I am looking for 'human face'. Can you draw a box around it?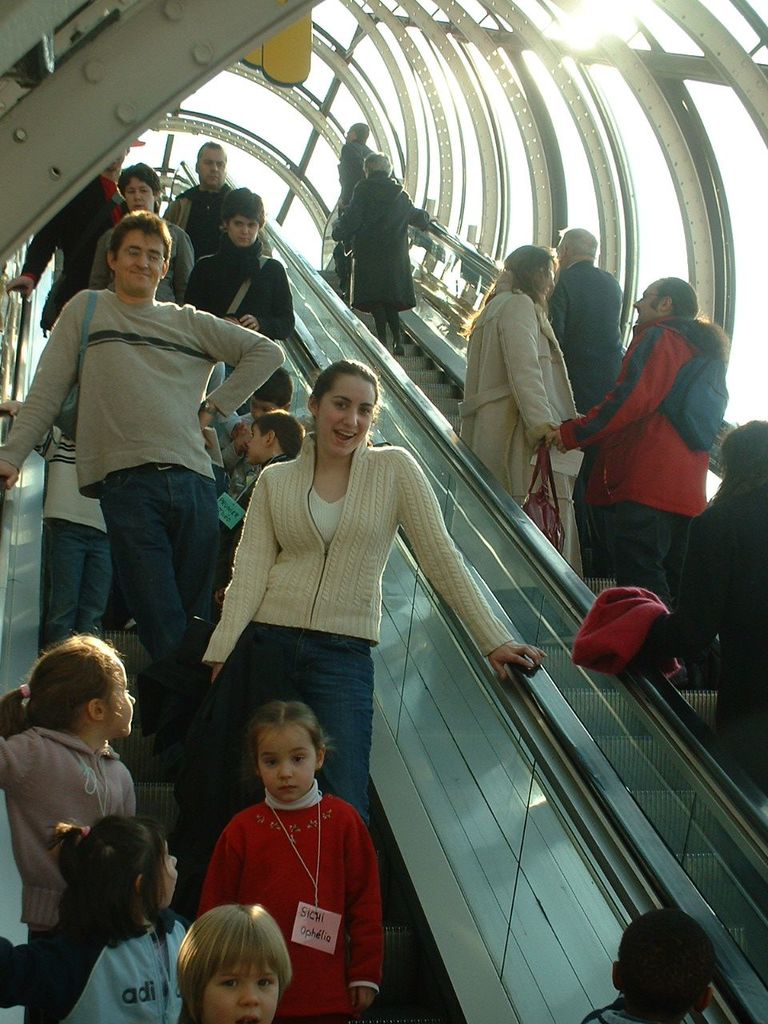
Sure, the bounding box is rect(258, 726, 315, 801).
